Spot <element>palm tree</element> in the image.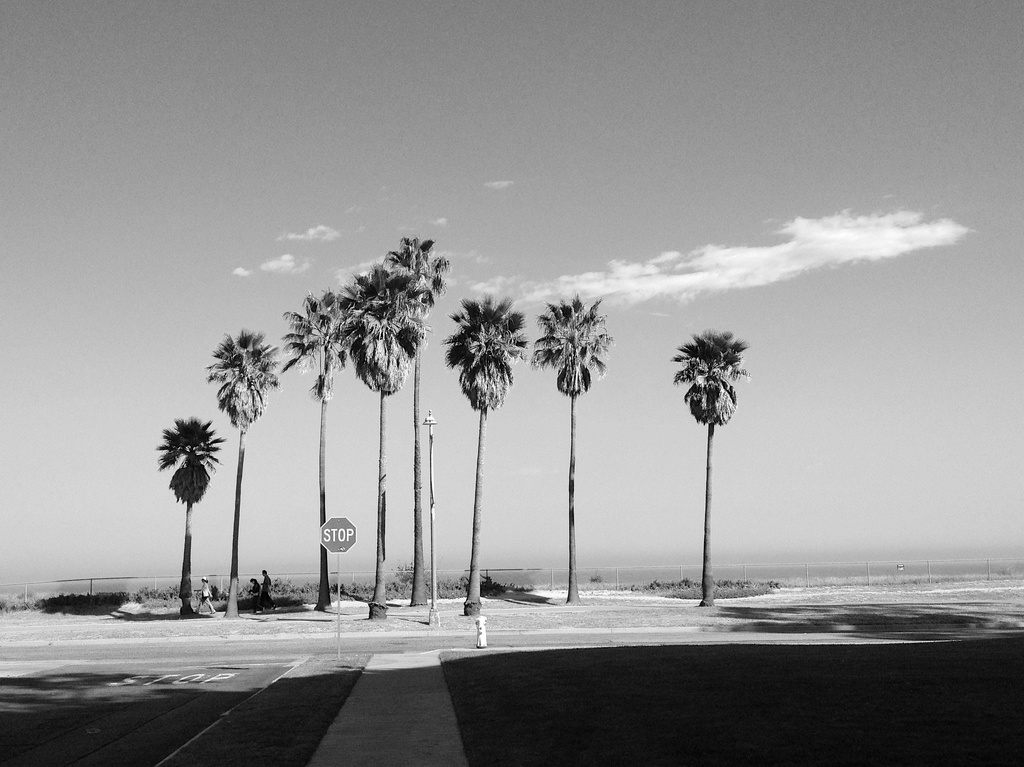
<element>palm tree</element> found at crop(455, 299, 492, 553).
